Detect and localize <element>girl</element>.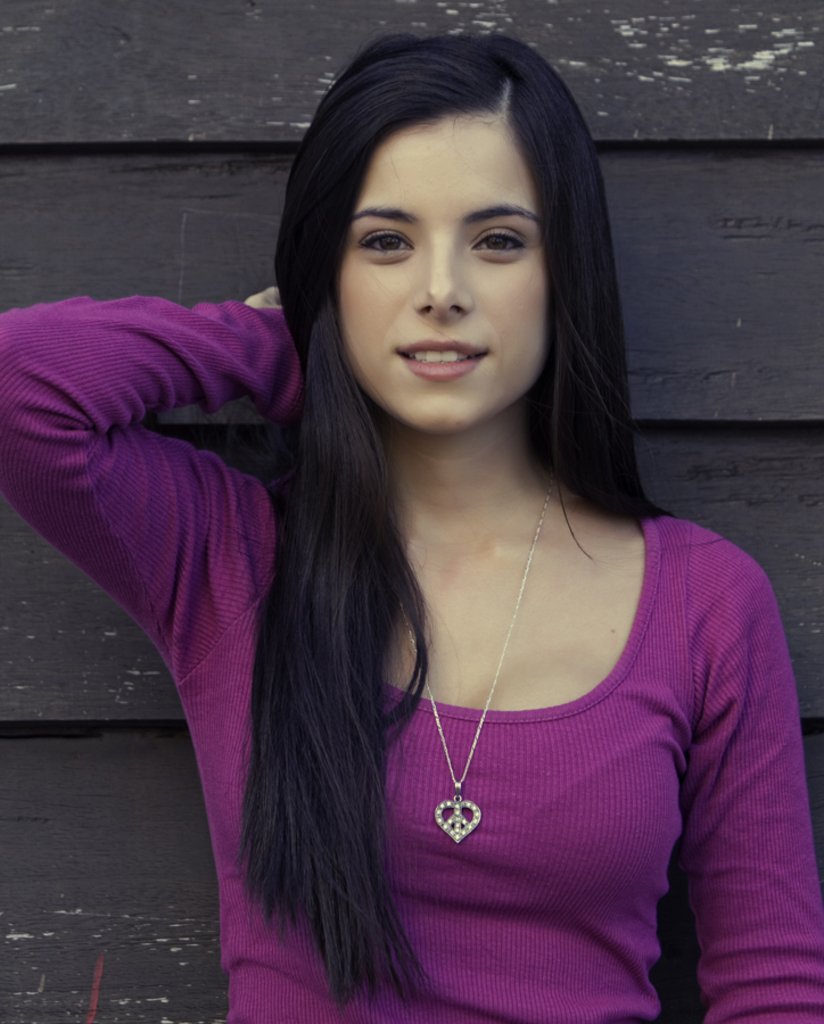
Localized at bbox(0, 30, 823, 1023).
